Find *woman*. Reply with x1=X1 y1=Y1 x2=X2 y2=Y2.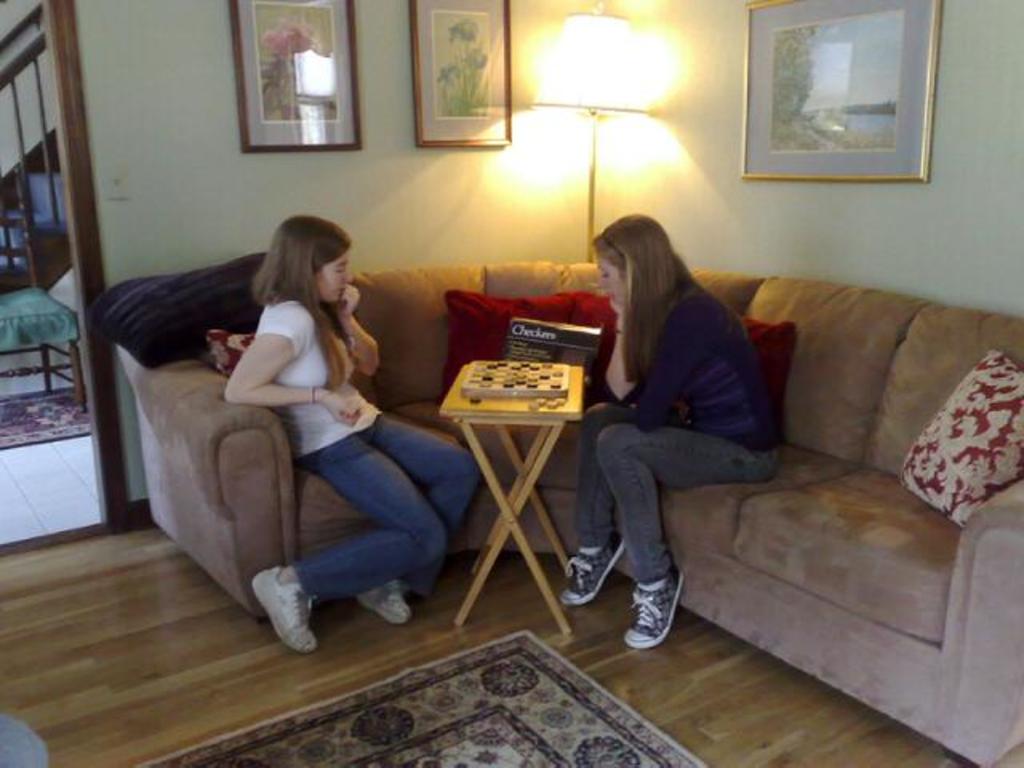
x1=568 y1=194 x2=787 y2=656.
